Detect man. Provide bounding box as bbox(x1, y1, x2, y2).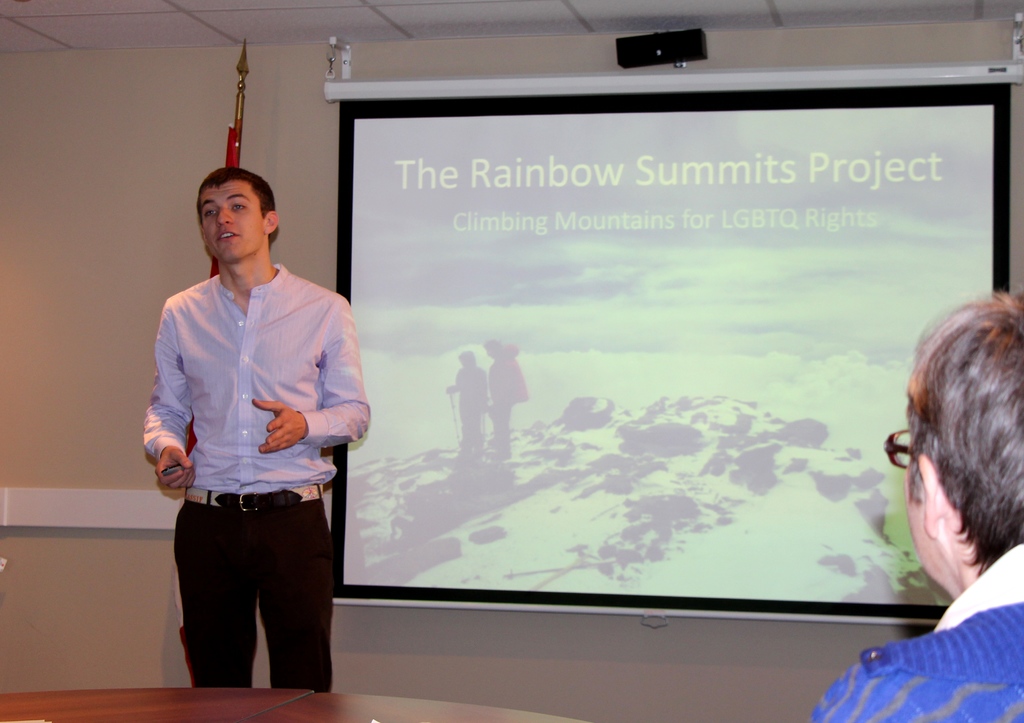
bbox(484, 336, 515, 459).
